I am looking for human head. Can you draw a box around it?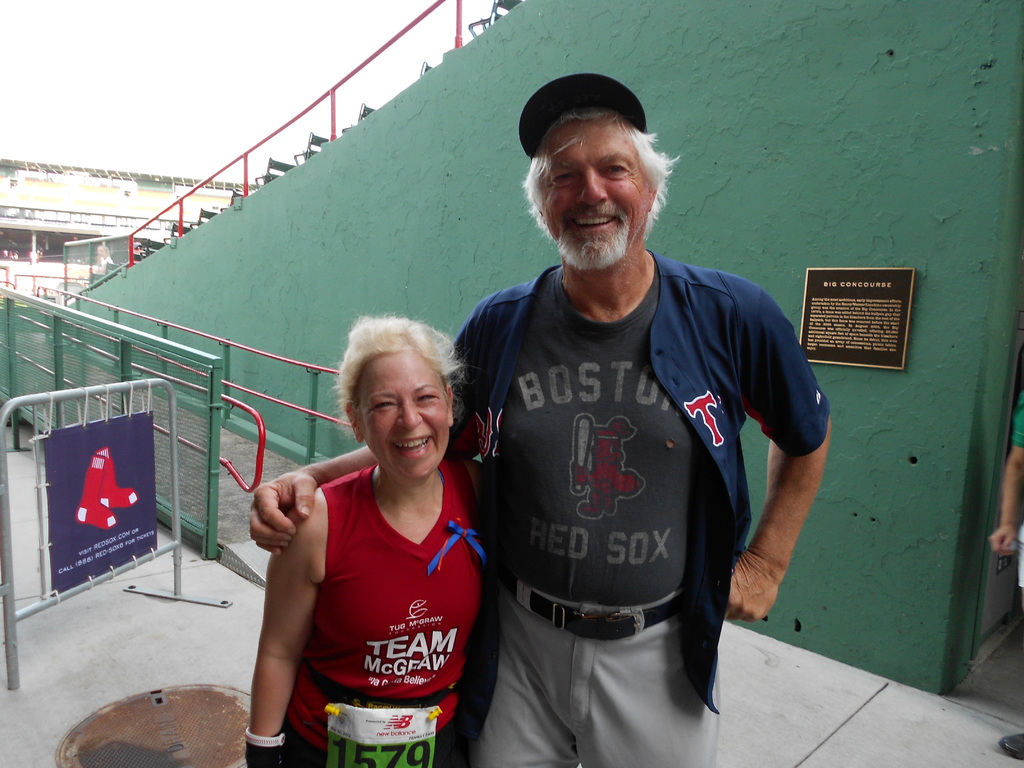
Sure, the bounding box is left=332, top=313, right=463, bottom=484.
